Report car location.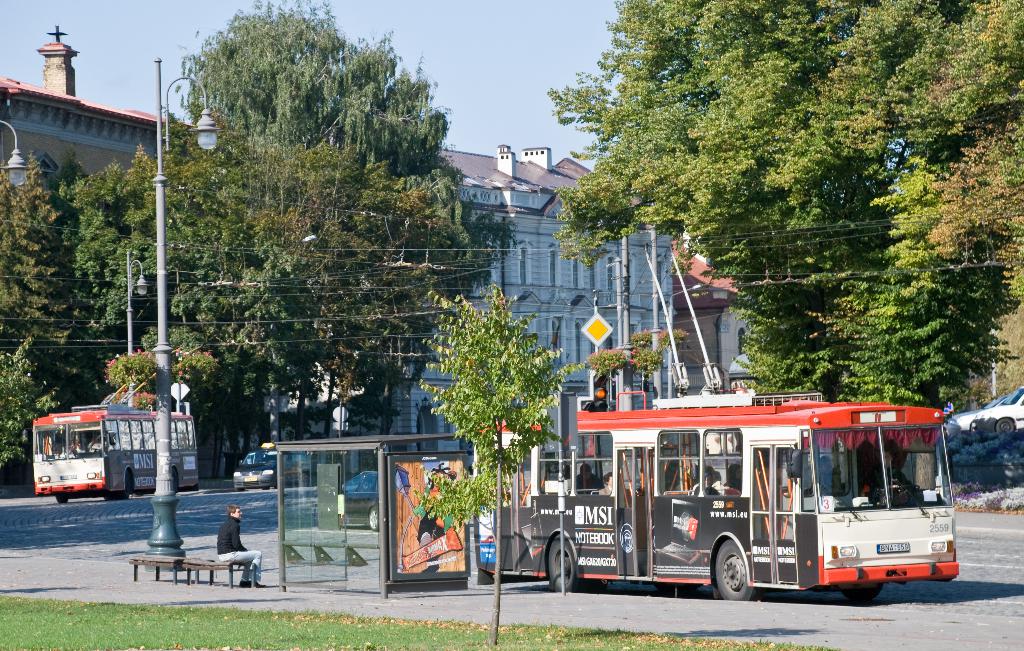
Report: left=228, top=448, right=308, bottom=490.
